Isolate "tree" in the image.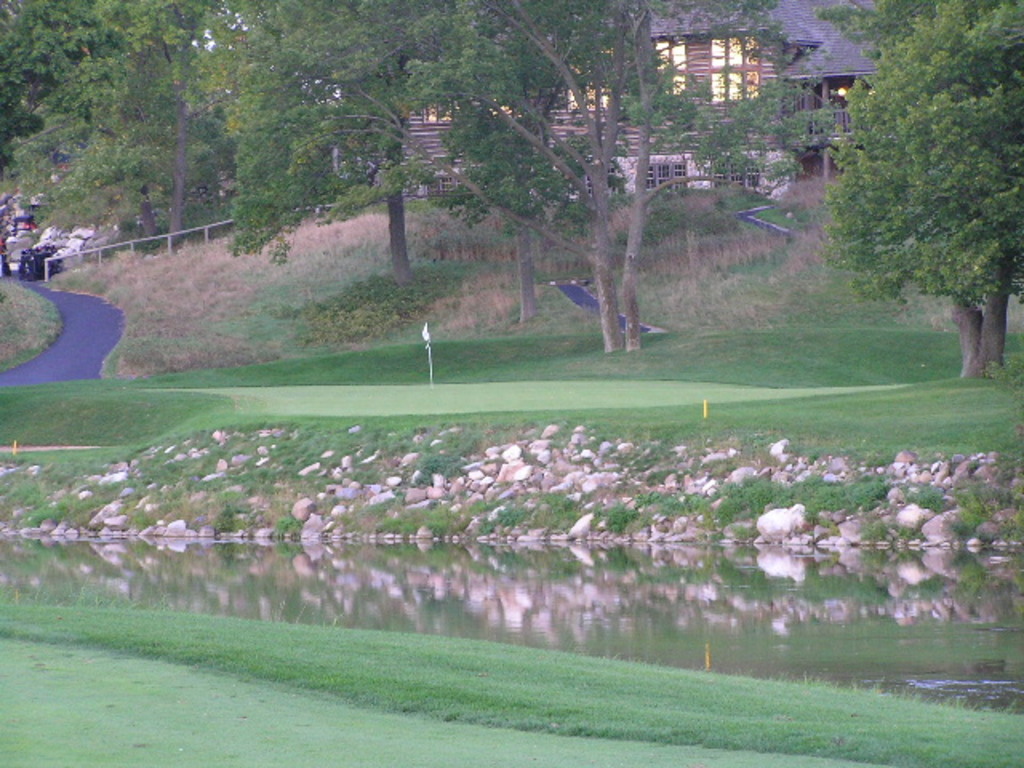
Isolated region: crop(811, 10, 1019, 370).
